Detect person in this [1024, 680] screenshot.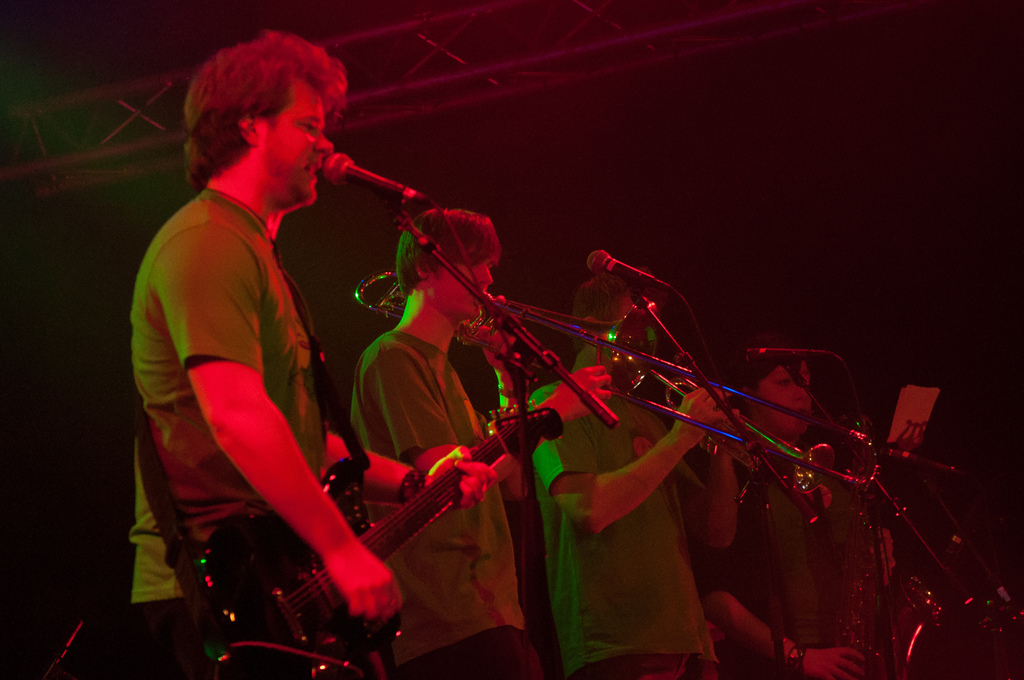
Detection: x1=535, y1=270, x2=716, y2=679.
